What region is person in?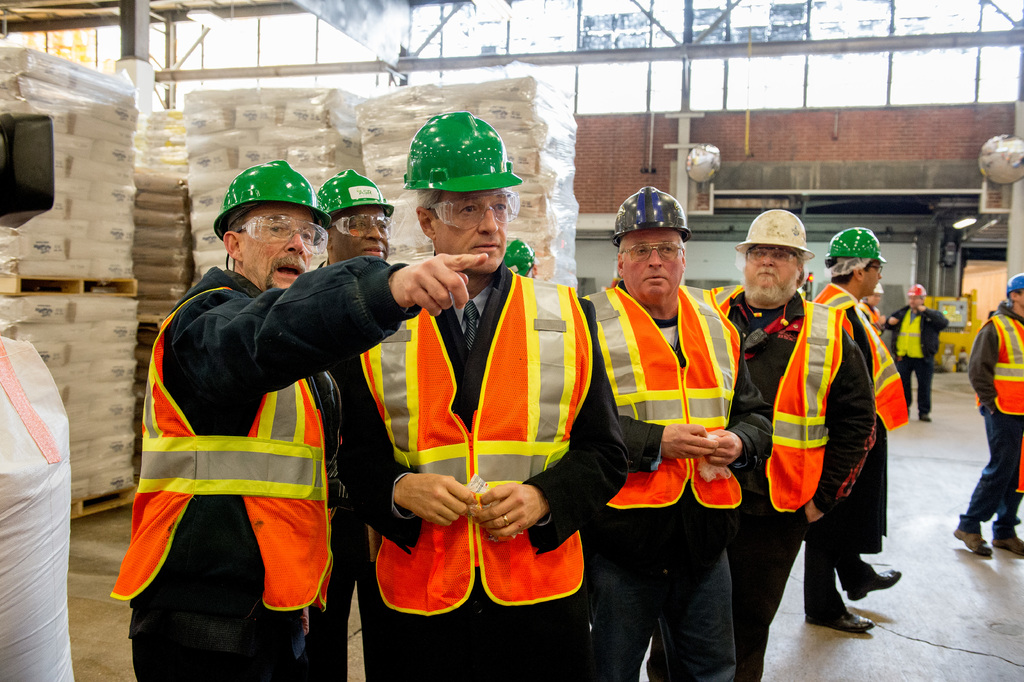
box(952, 274, 1023, 559).
